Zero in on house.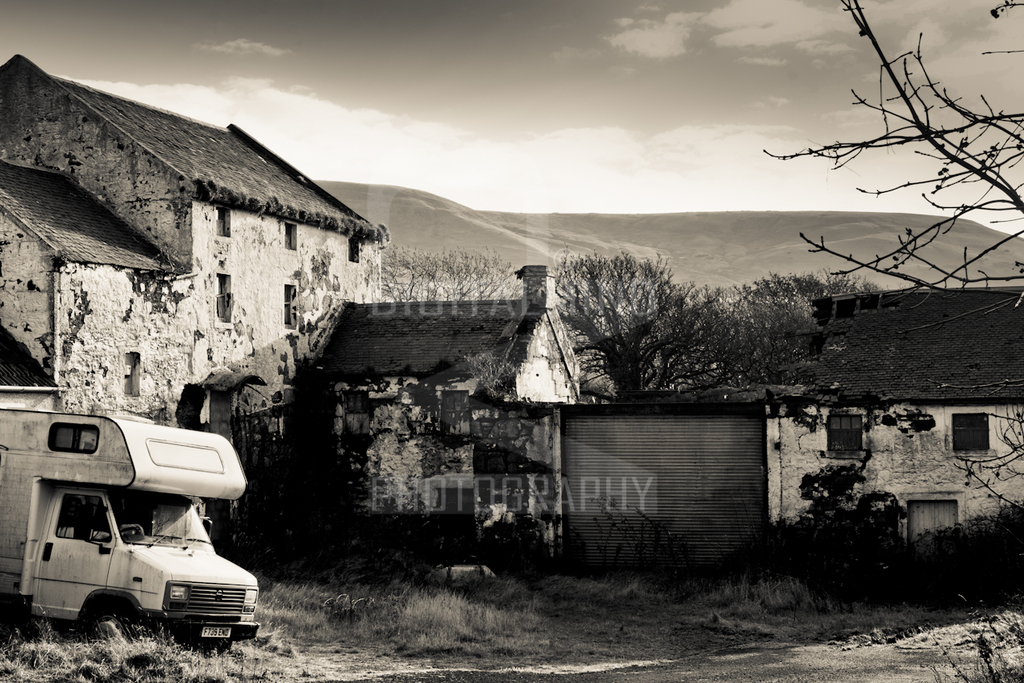
Zeroed in: bbox=[556, 400, 772, 593].
